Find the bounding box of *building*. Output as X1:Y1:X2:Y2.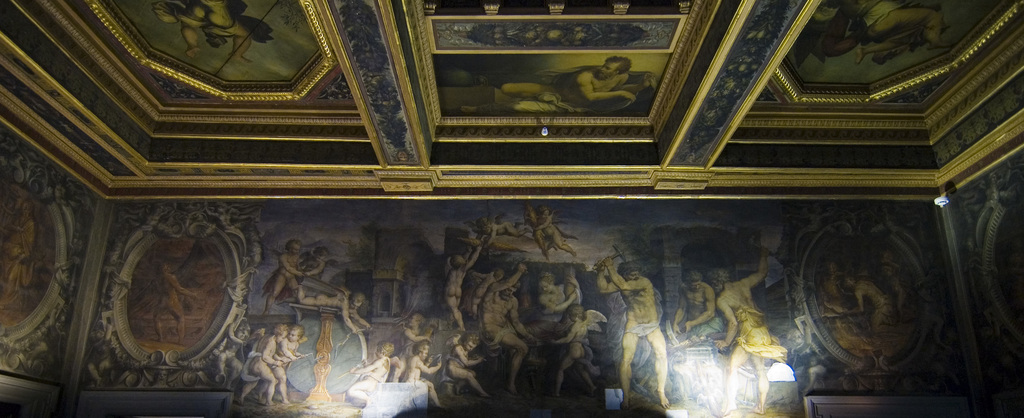
0:0:1023:417.
